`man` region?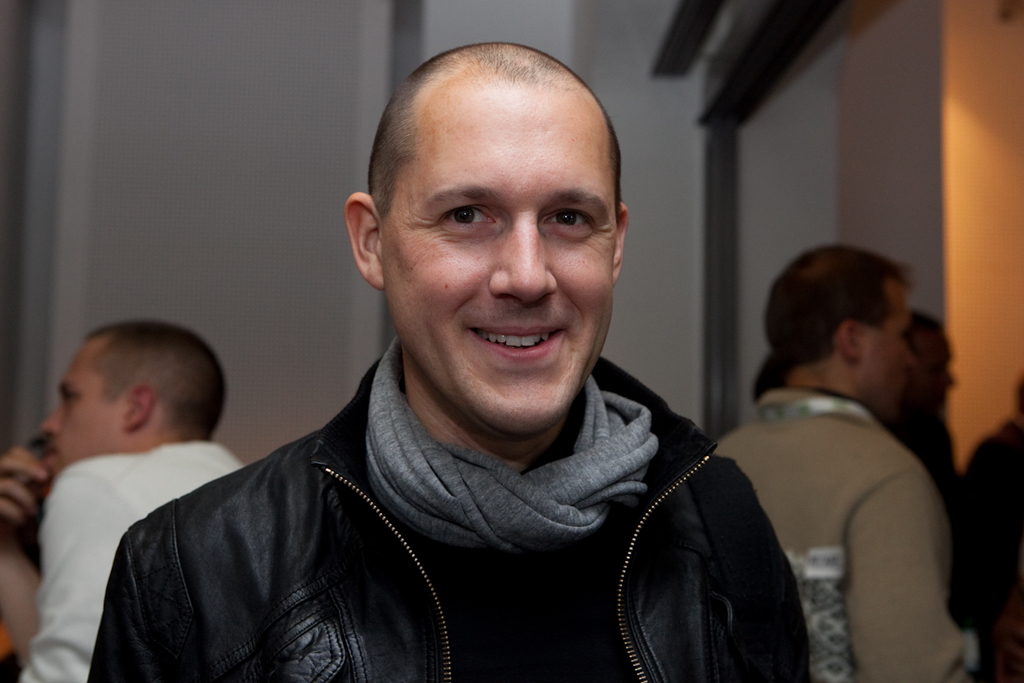
bbox(0, 320, 248, 682)
